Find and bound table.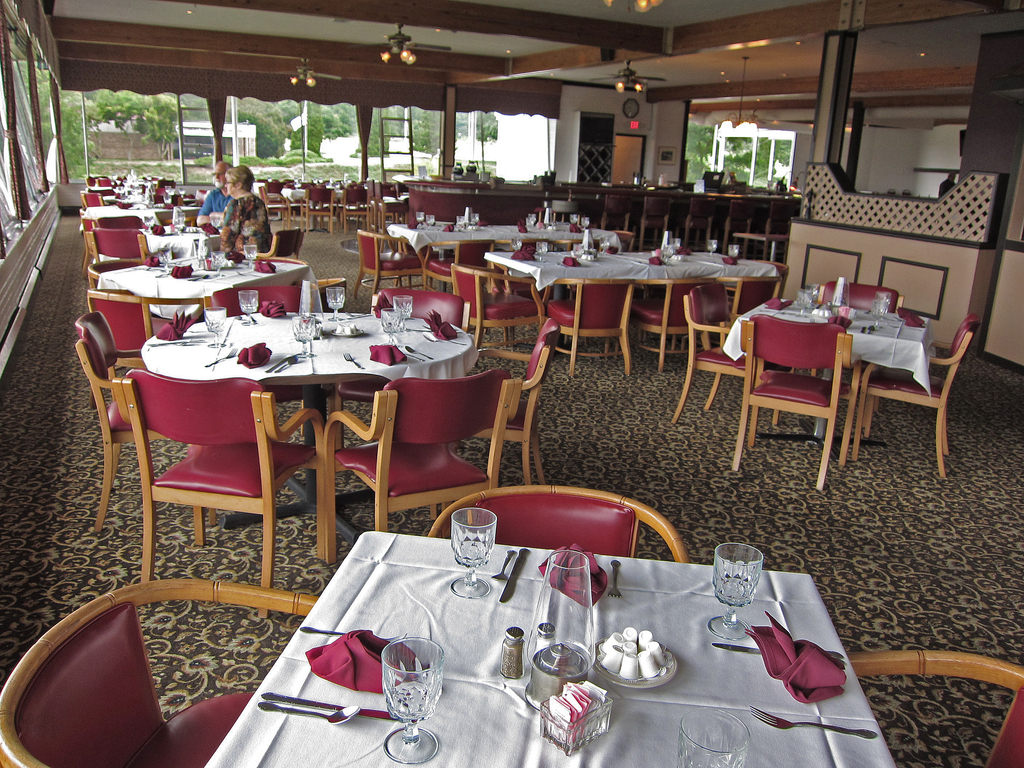
Bound: {"left": 75, "top": 202, "right": 206, "bottom": 232}.
